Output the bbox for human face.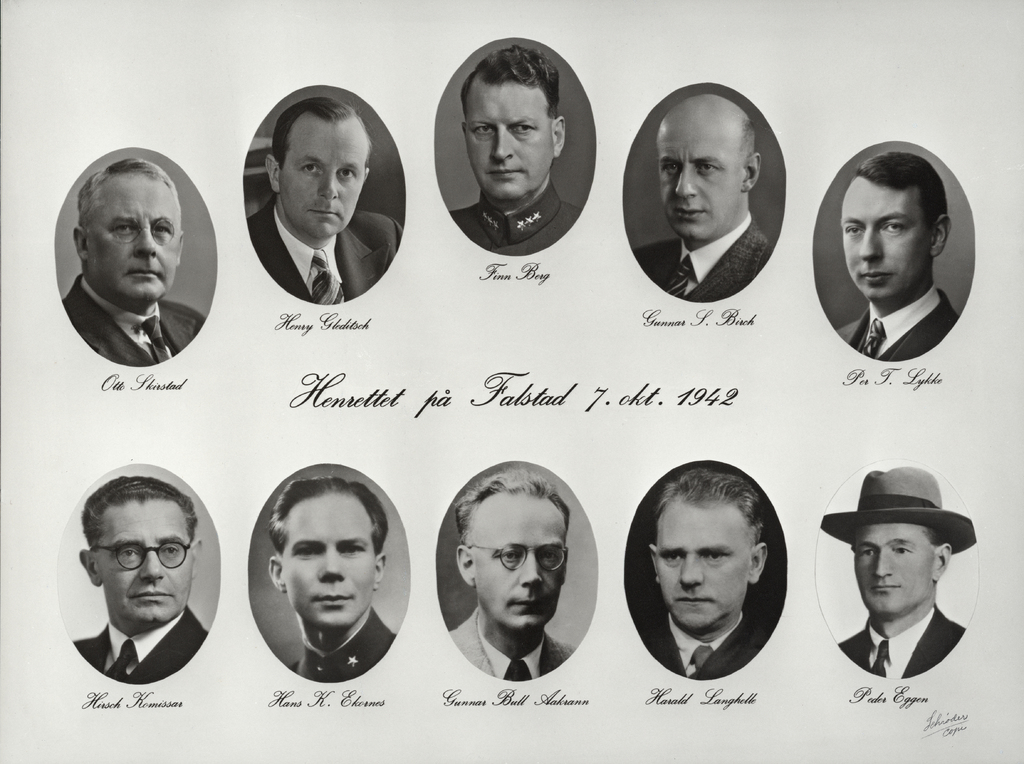
[left=278, top=118, right=366, bottom=239].
